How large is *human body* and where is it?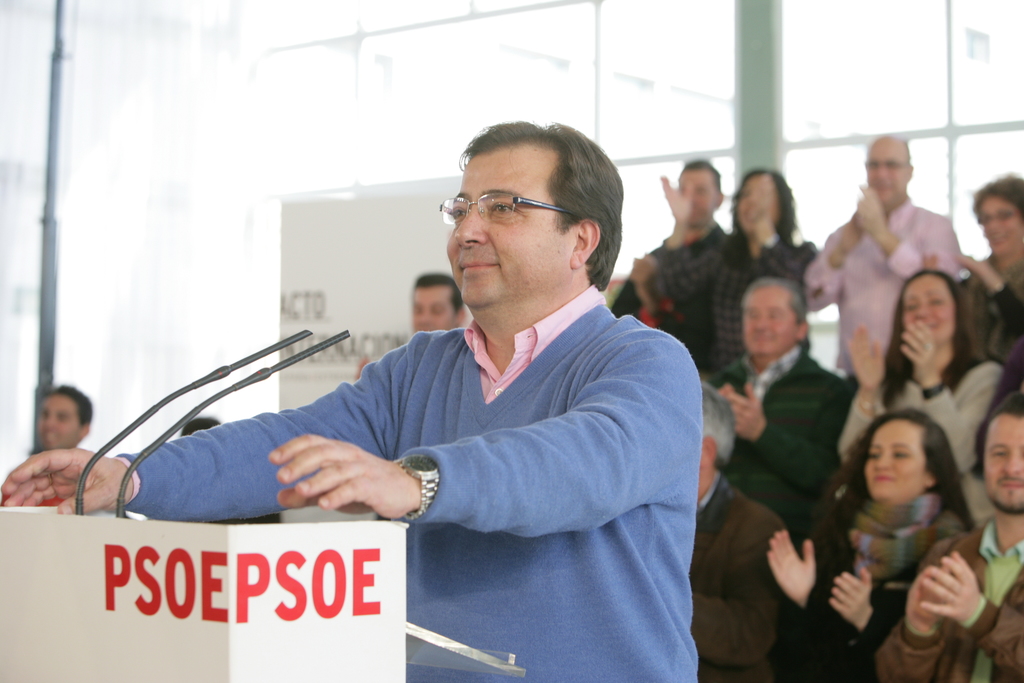
Bounding box: detection(614, 163, 733, 334).
